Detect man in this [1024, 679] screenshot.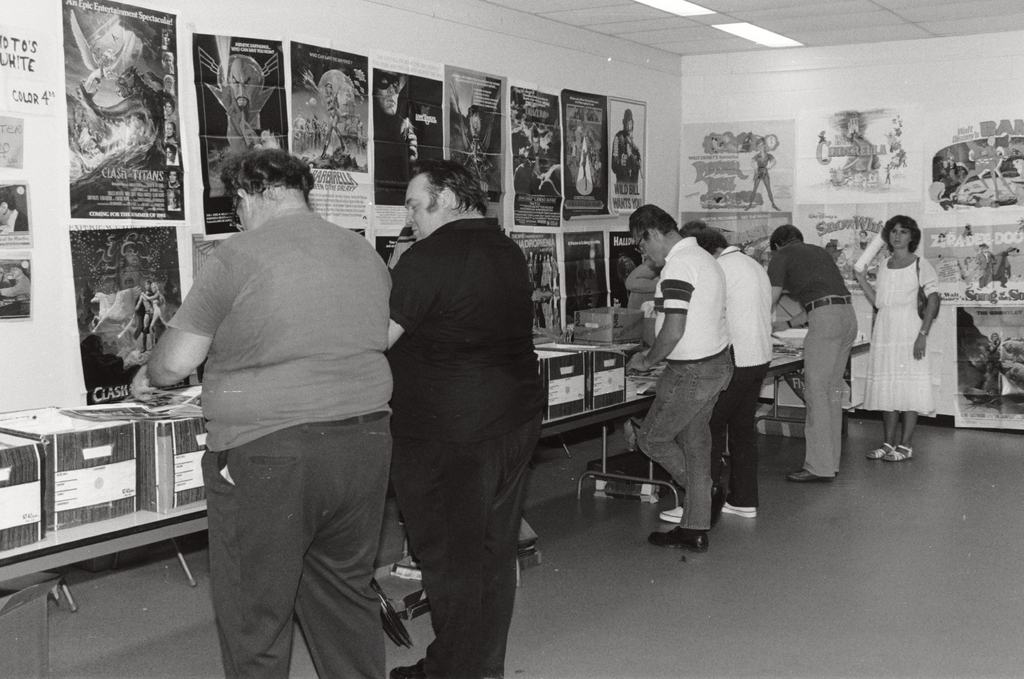
Detection: <bbox>751, 228, 862, 486</bbox>.
